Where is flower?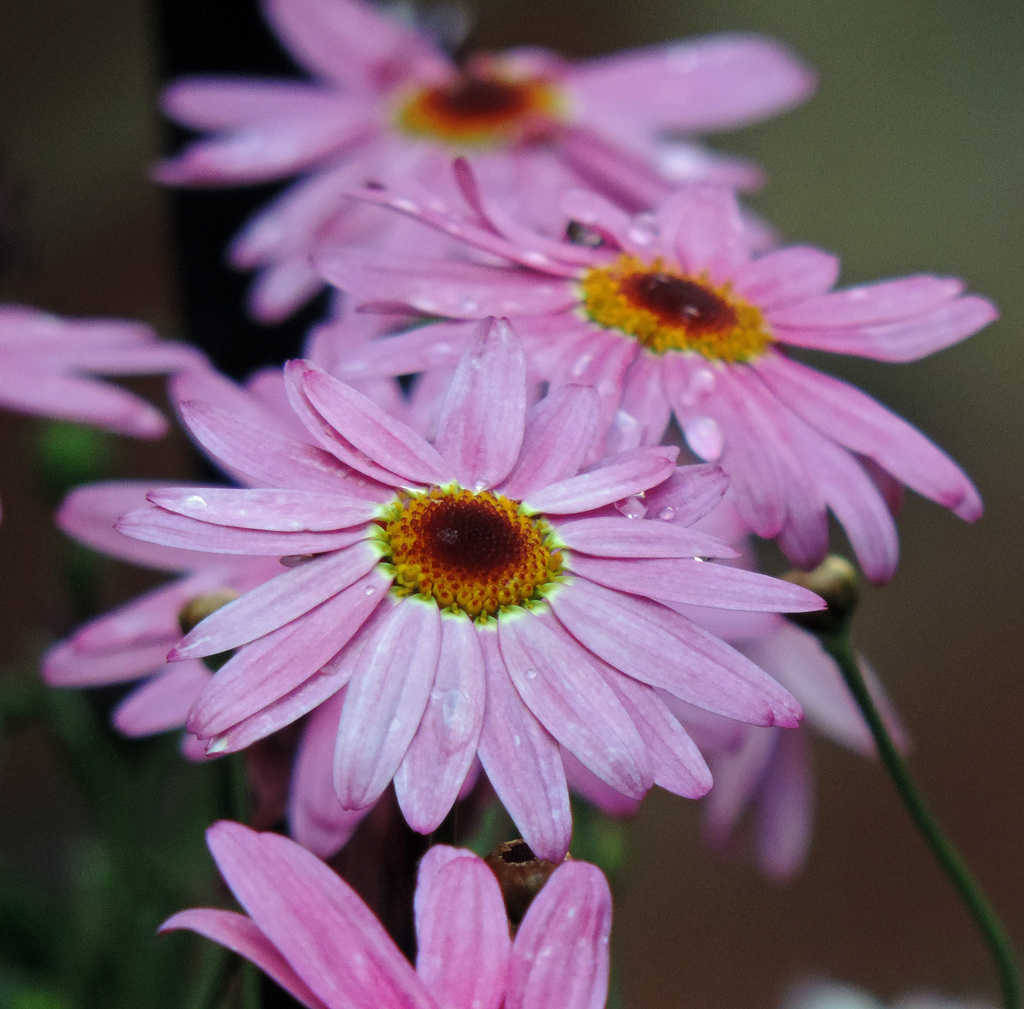
BBox(156, 821, 618, 1008).
